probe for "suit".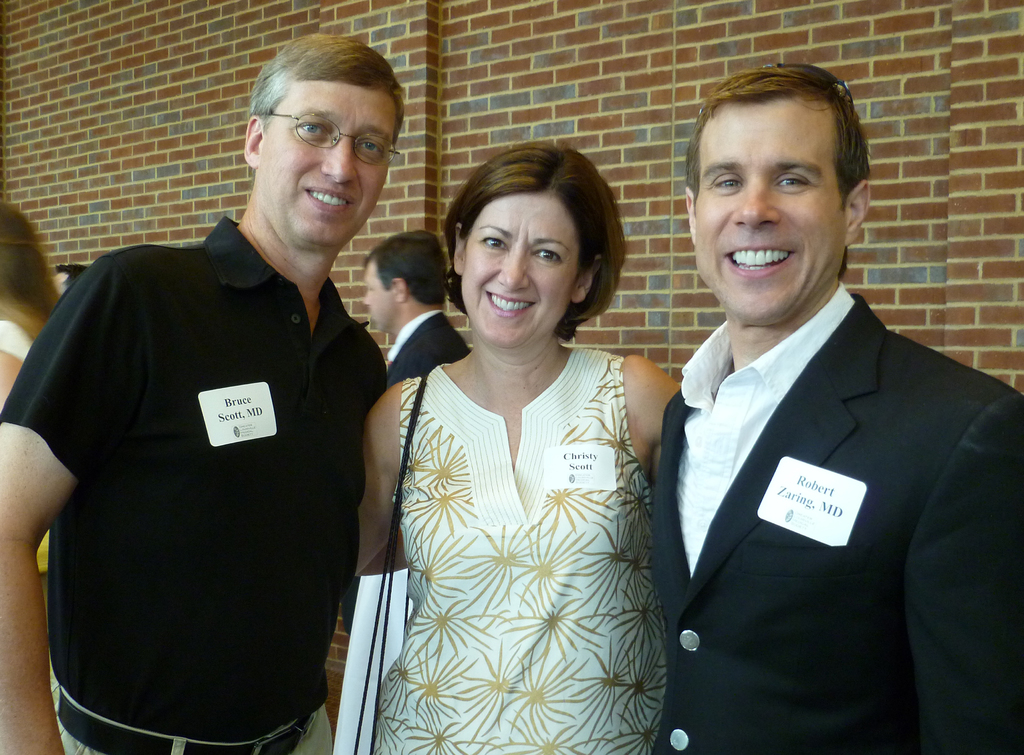
Probe result: [x1=641, y1=263, x2=1009, y2=752].
